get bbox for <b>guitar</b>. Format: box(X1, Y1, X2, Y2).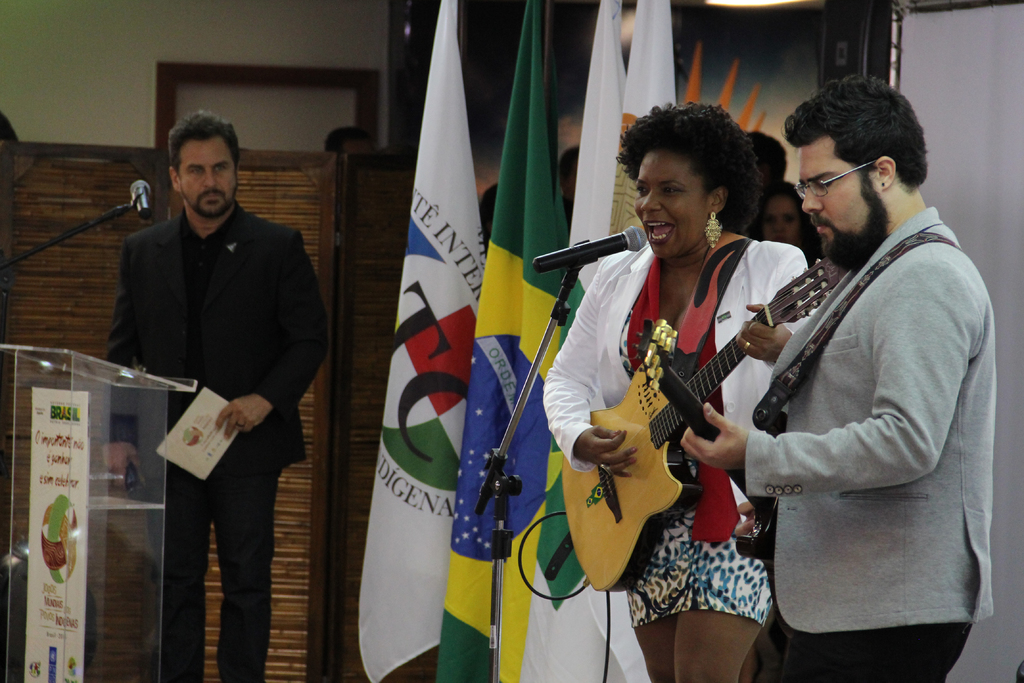
box(562, 252, 840, 596).
